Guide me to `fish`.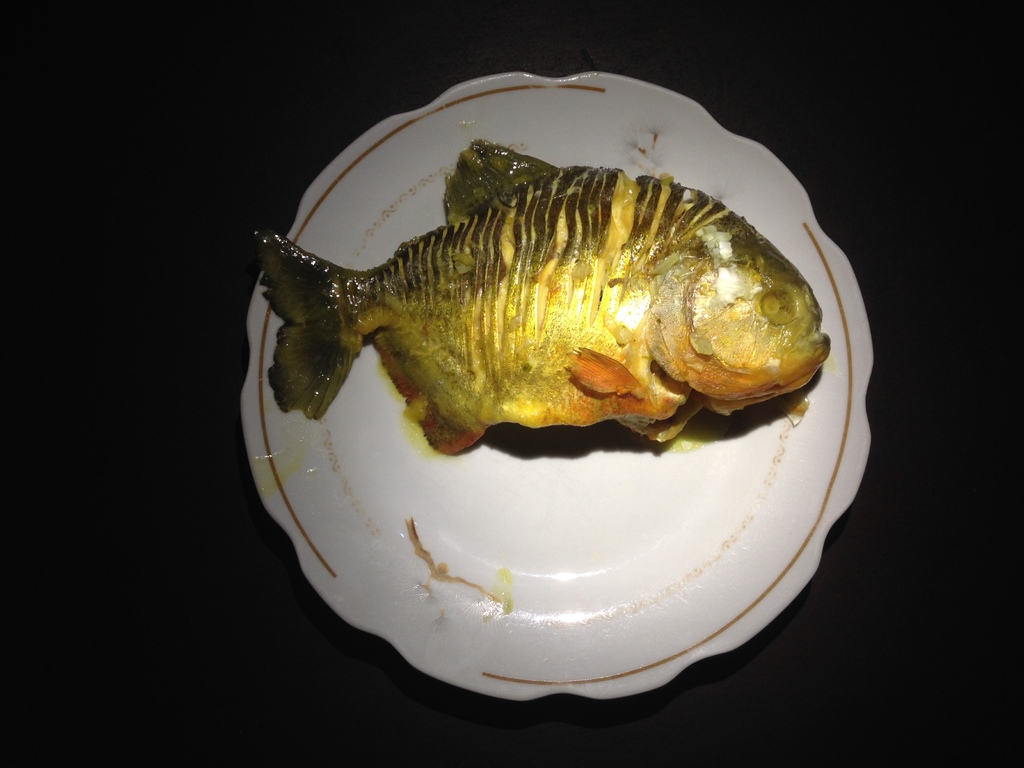
Guidance: (273, 147, 827, 497).
